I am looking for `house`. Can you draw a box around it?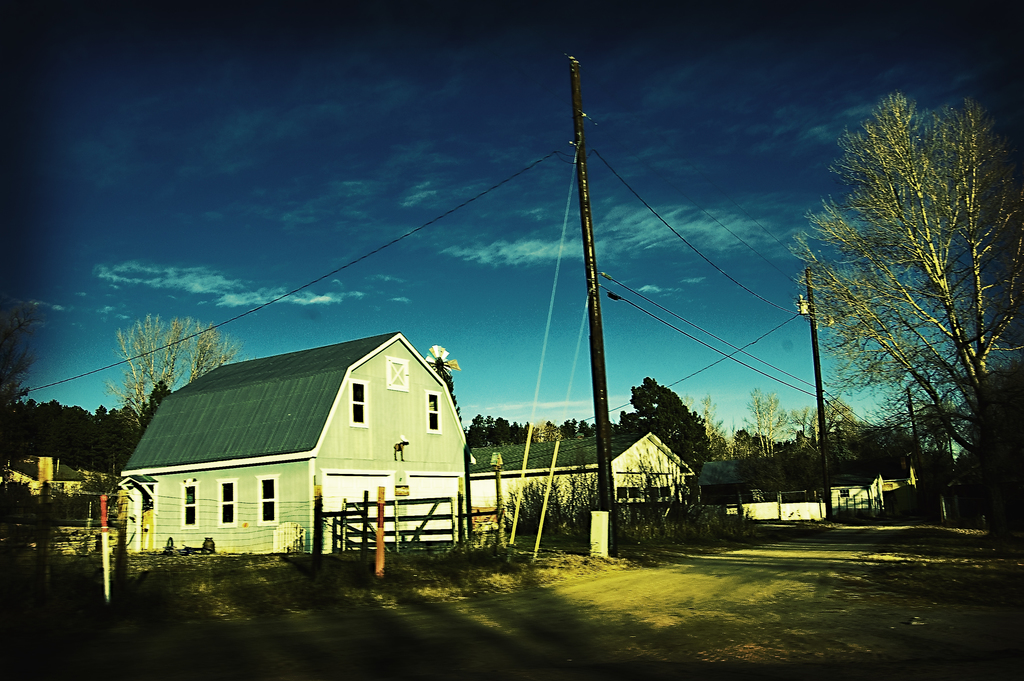
Sure, the bounding box is (460, 423, 703, 529).
